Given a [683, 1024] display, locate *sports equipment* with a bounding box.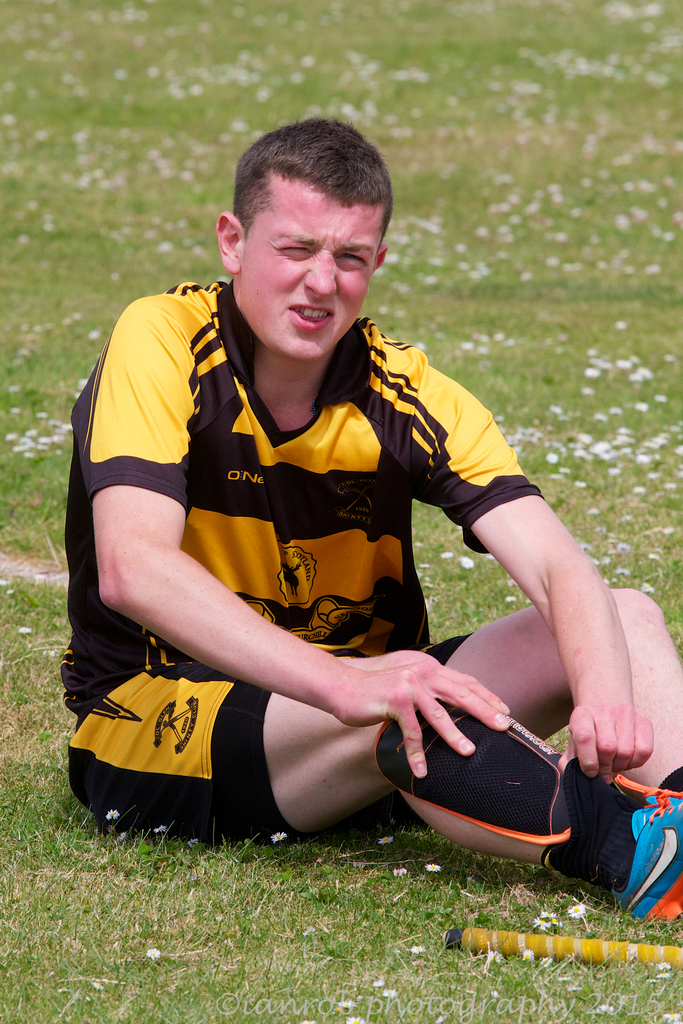
Located: box(369, 702, 571, 842).
